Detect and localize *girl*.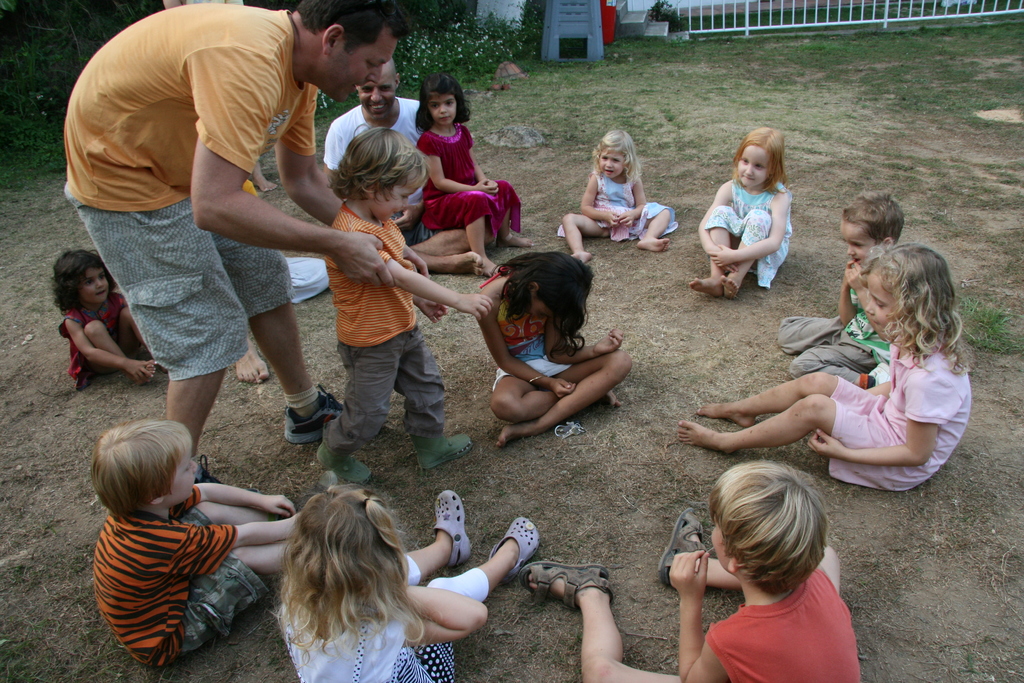
Localized at 419:79:529:279.
